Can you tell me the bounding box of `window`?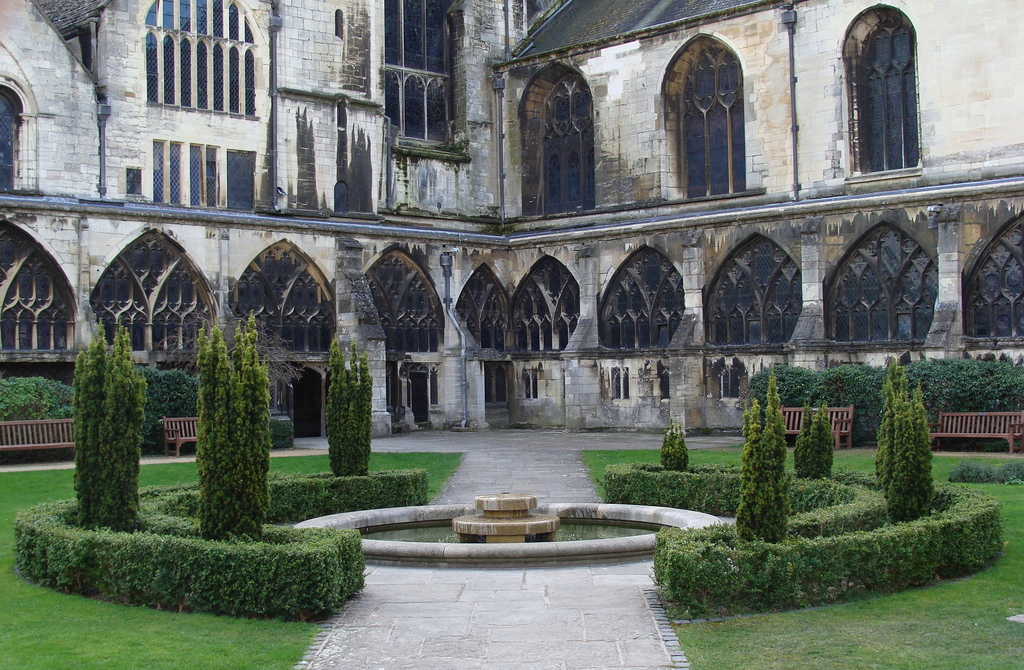
611 368 627 402.
